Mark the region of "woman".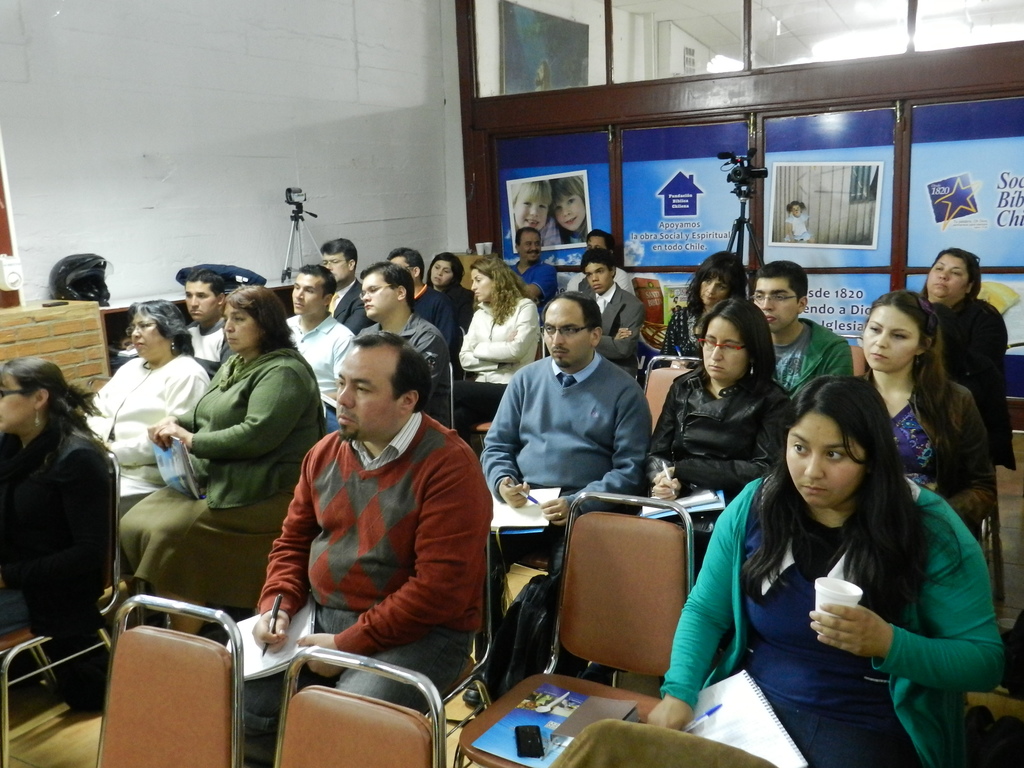
Region: Rect(449, 259, 540, 436).
